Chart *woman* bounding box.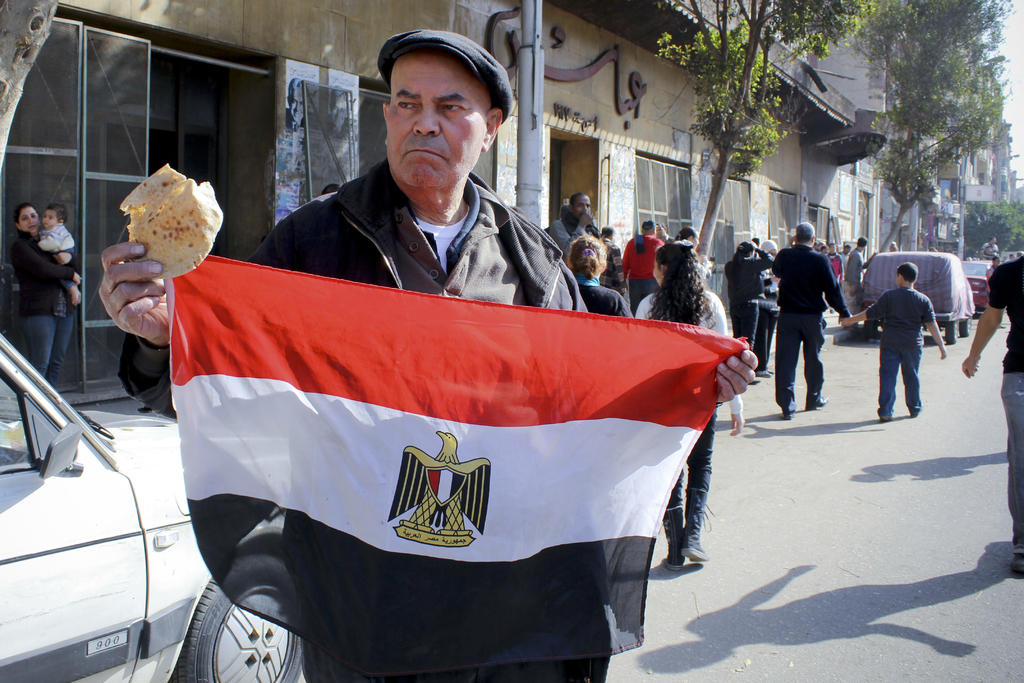
Charted: 737 240 772 382.
